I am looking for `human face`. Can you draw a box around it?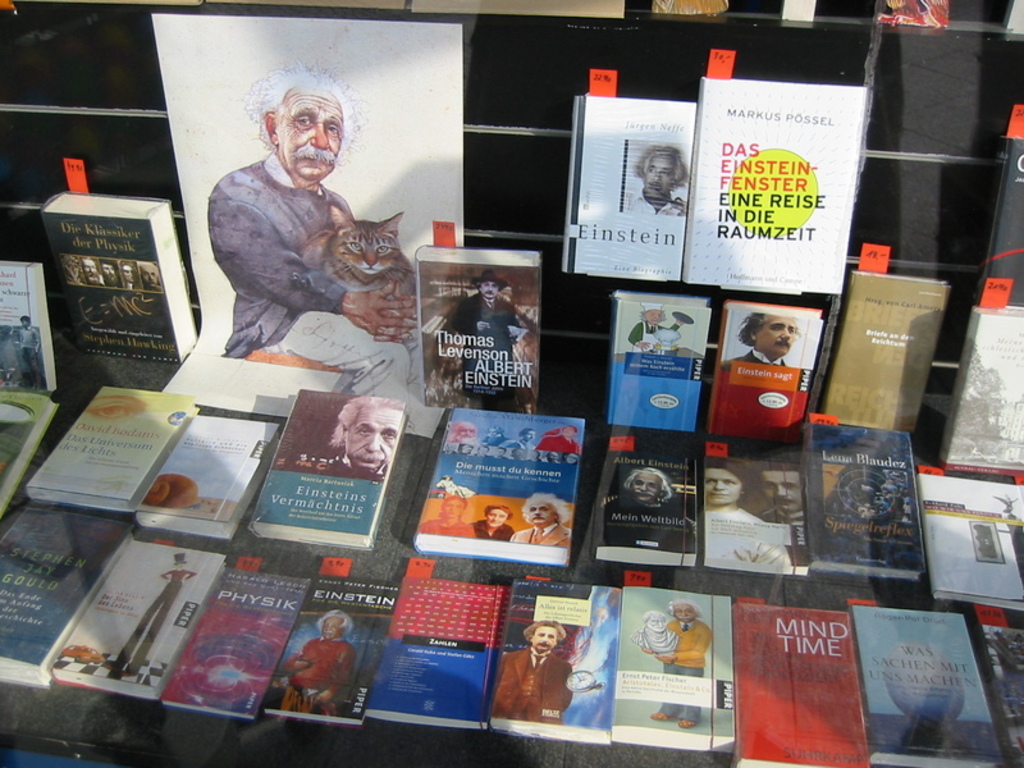
Sure, the bounding box is l=321, t=614, r=347, b=643.
